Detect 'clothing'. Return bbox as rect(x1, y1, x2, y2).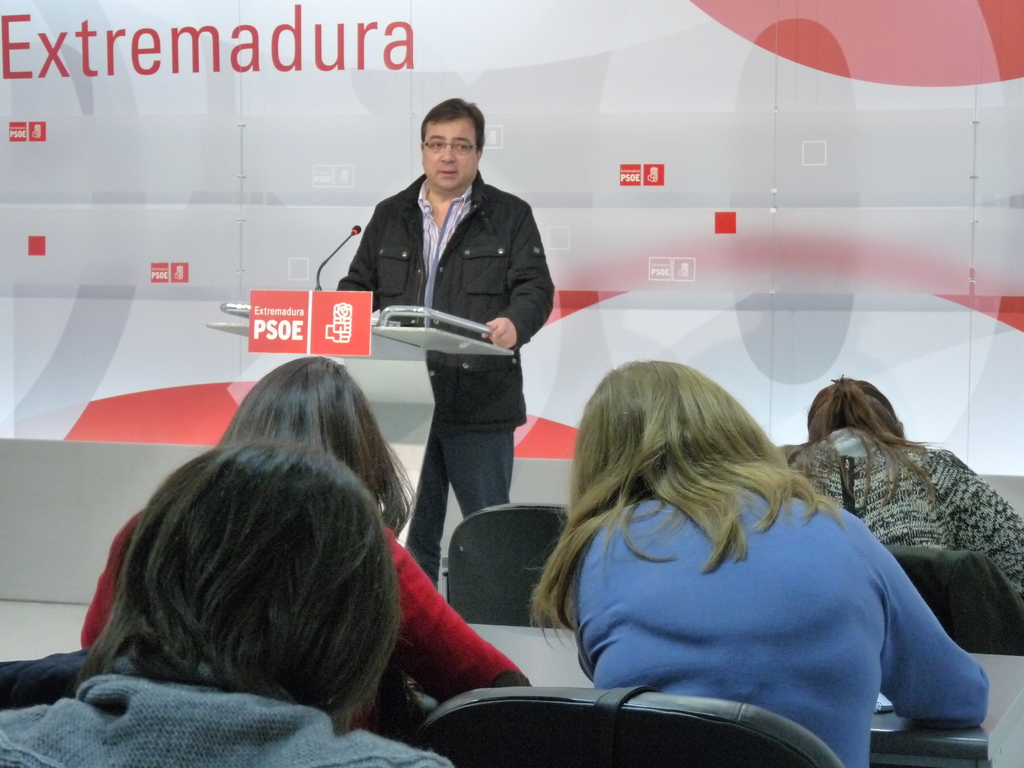
rect(398, 436, 516, 582).
